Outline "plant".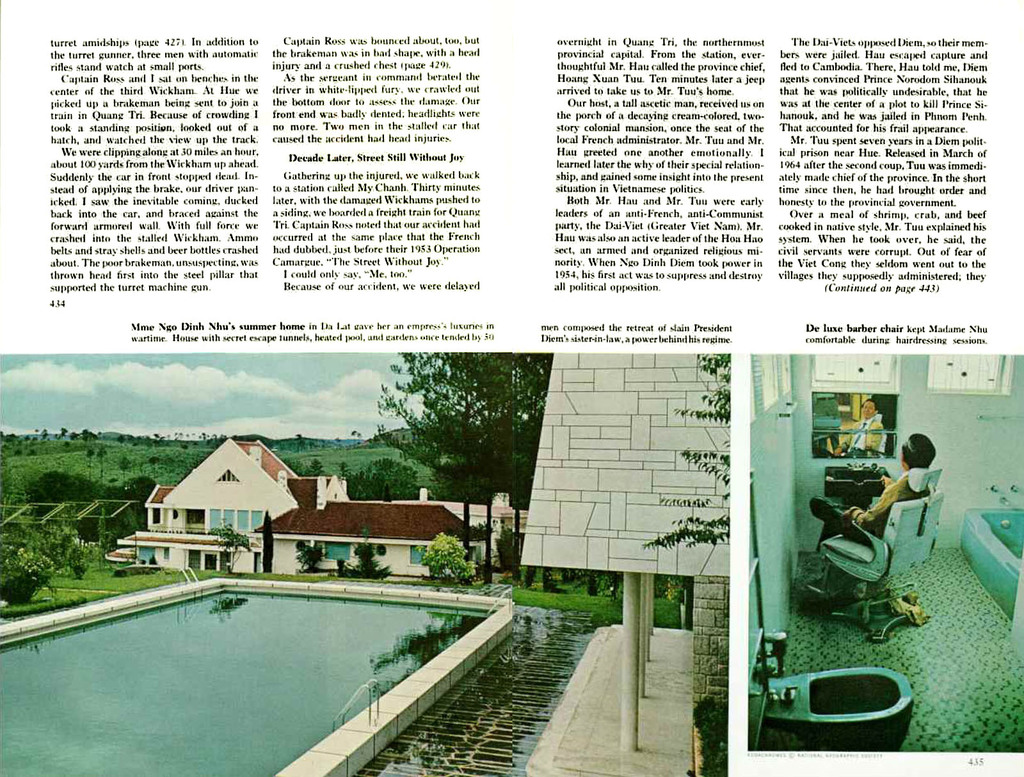
Outline: crop(284, 542, 323, 570).
